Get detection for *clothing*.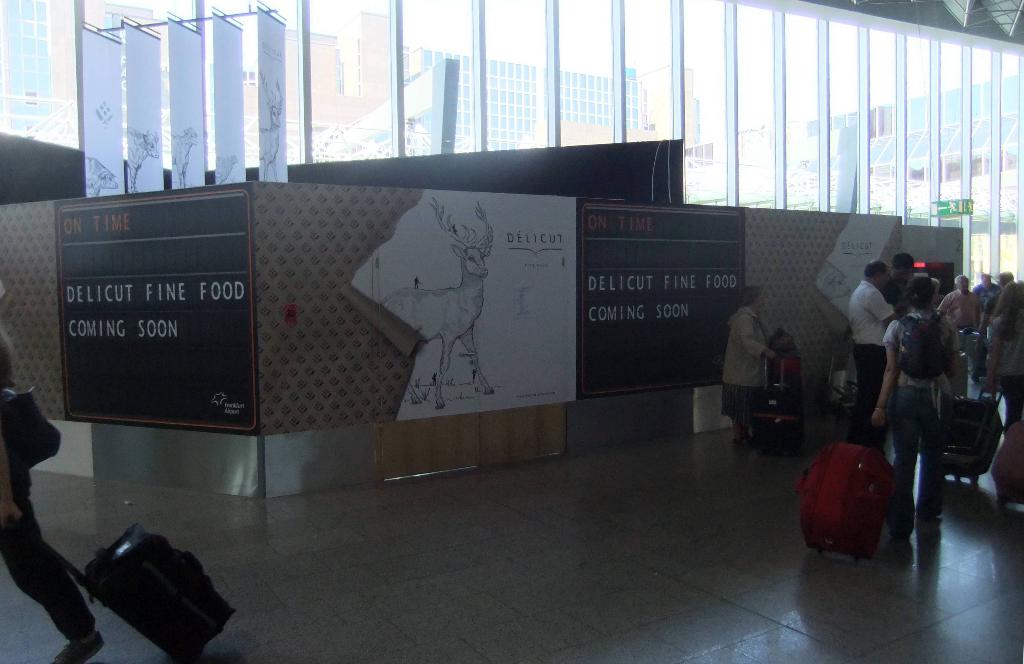
Detection: 727/307/768/416.
